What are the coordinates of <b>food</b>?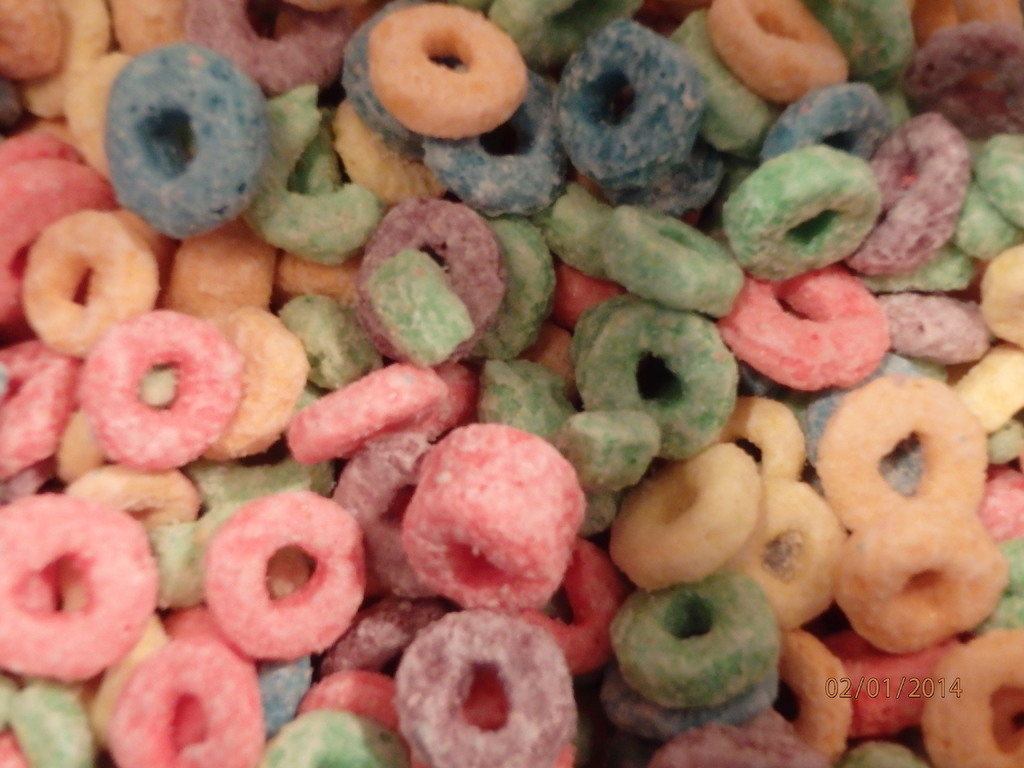
select_region(397, 427, 581, 620).
